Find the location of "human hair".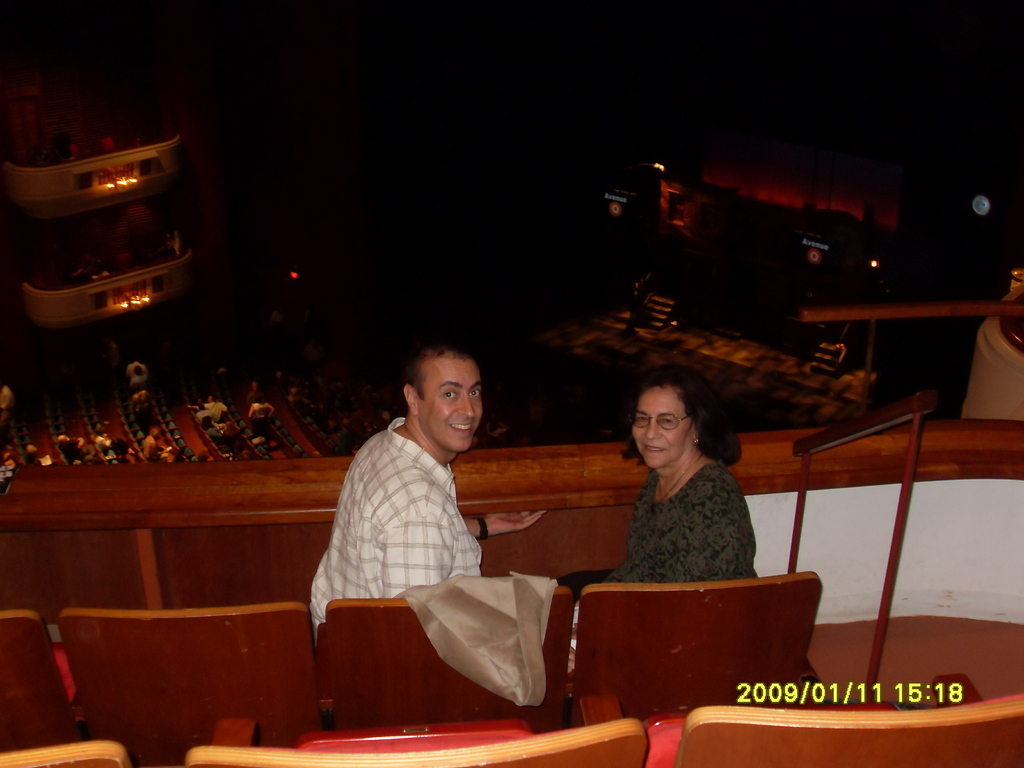
Location: {"left": 618, "top": 361, "right": 740, "bottom": 468}.
